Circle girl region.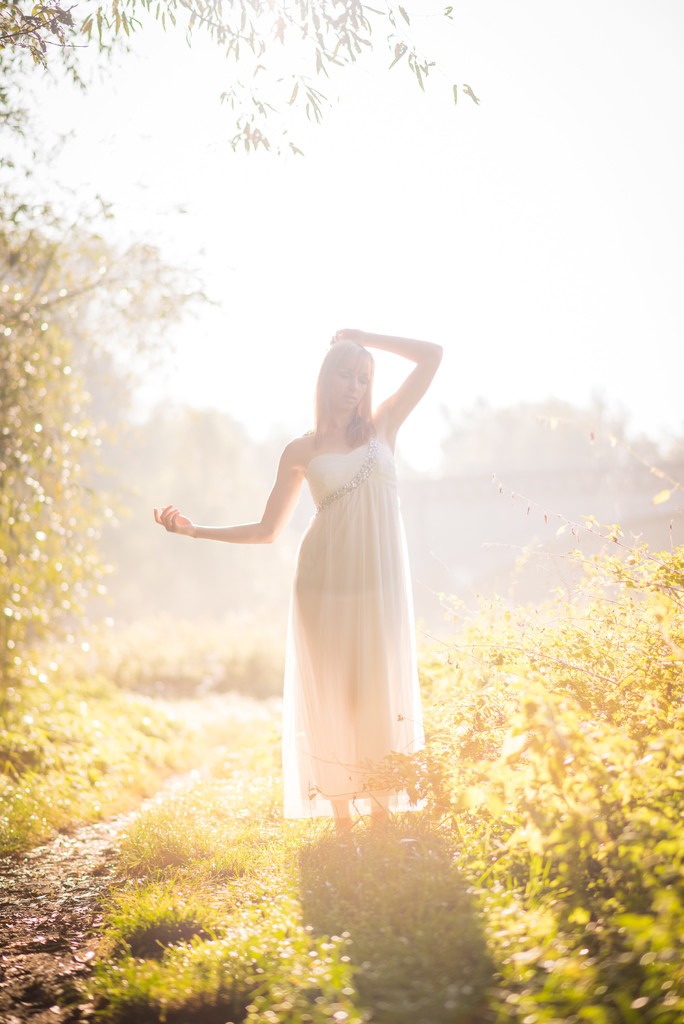
Region: locate(149, 323, 445, 820).
